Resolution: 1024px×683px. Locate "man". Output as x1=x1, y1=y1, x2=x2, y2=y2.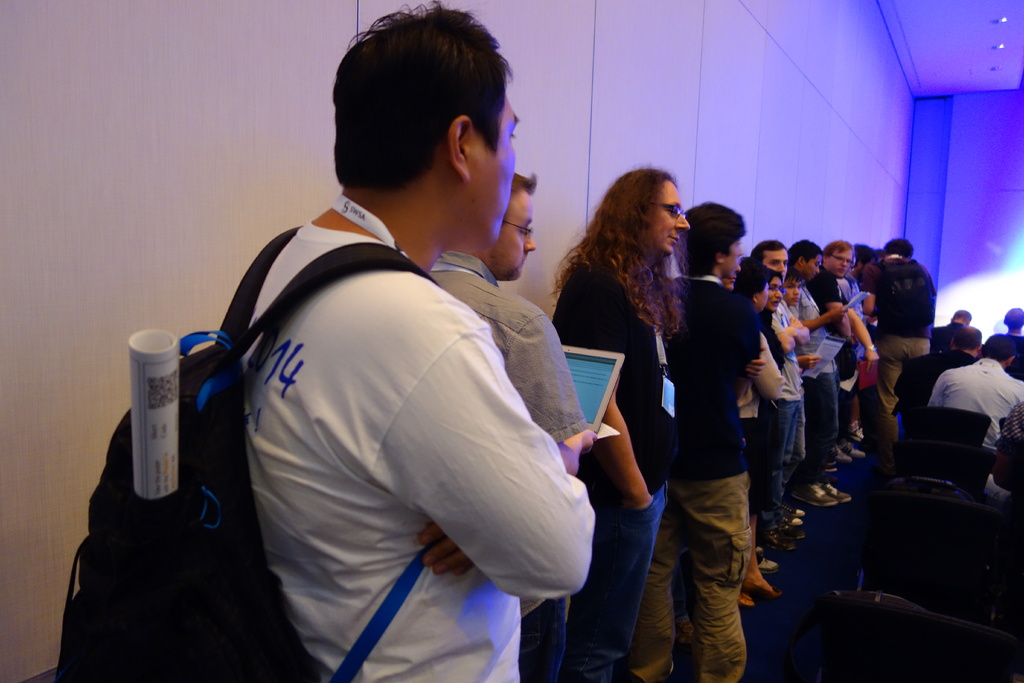
x1=929, y1=307, x2=972, y2=357.
